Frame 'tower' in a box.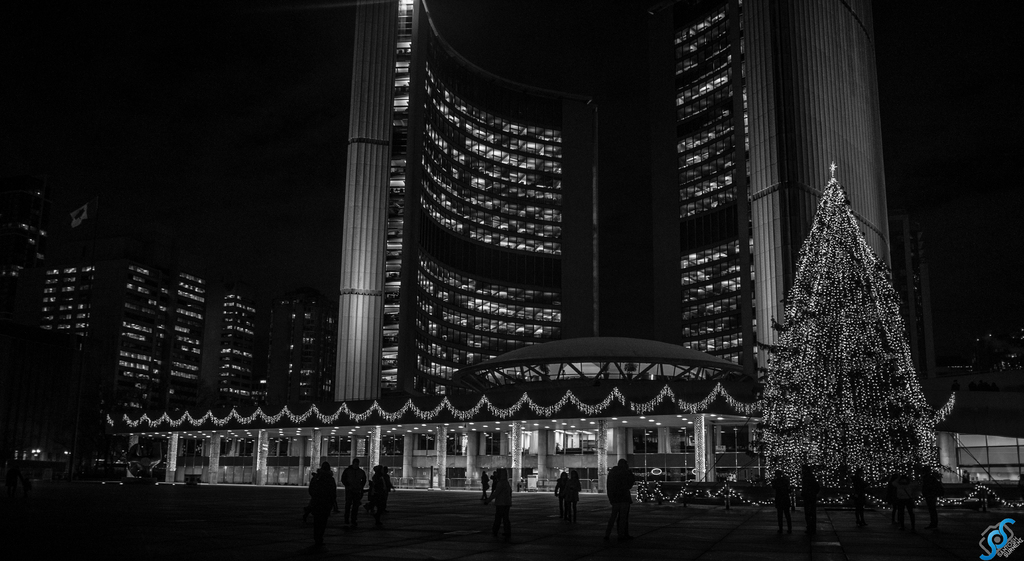
x1=120, y1=263, x2=173, y2=398.
